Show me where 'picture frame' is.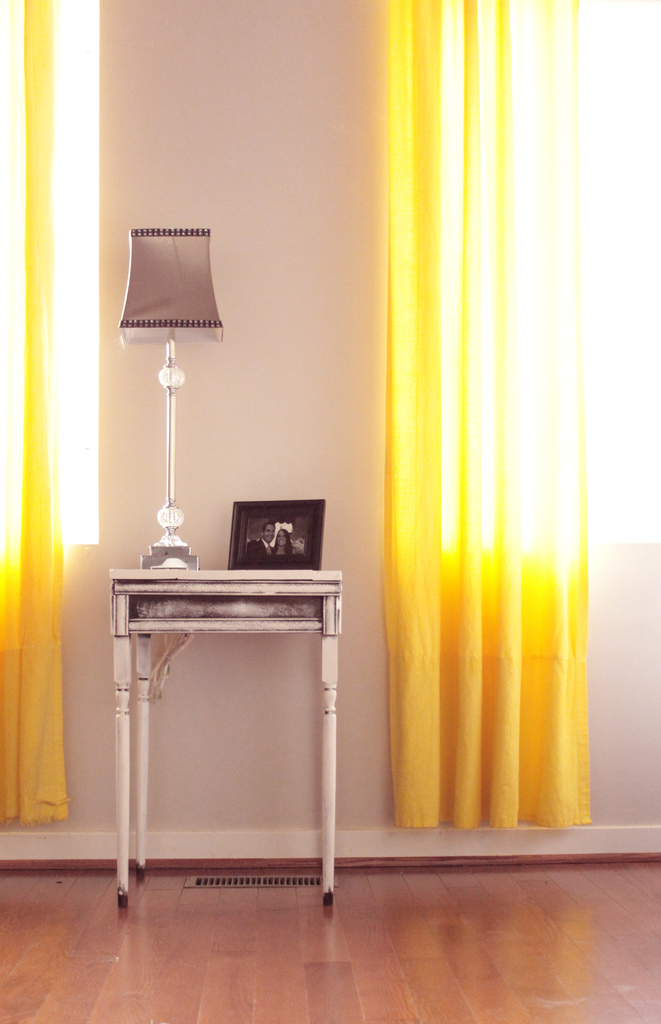
'picture frame' is at <region>223, 498, 326, 577</region>.
